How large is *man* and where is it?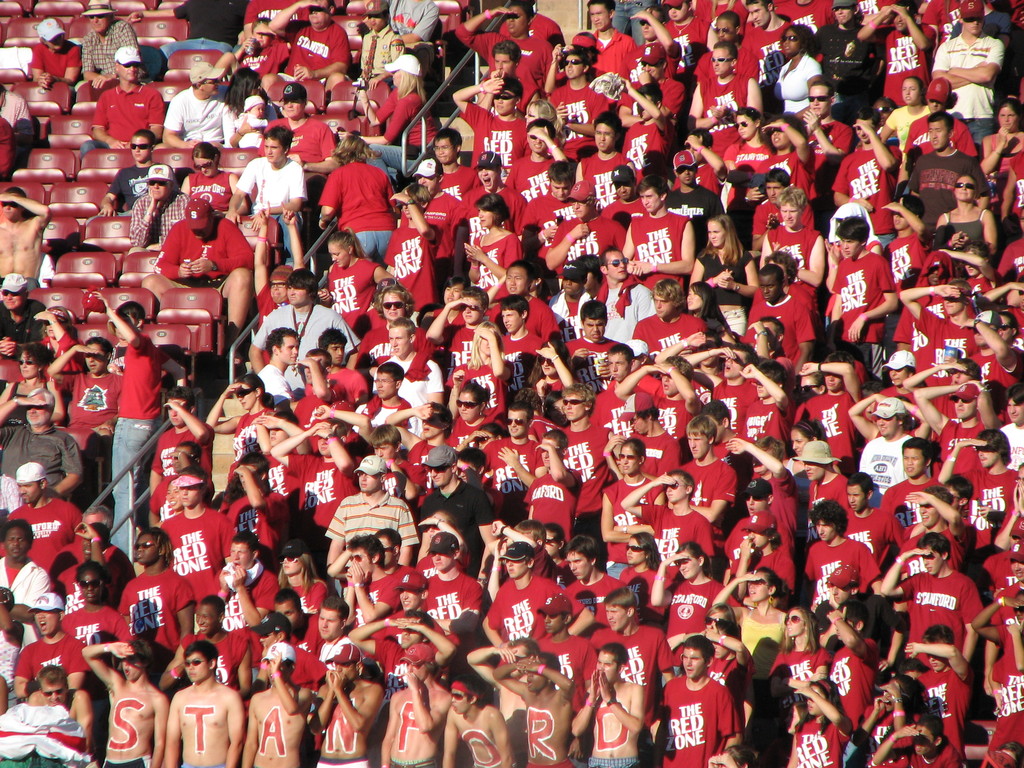
Bounding box: l=712, t=433, r=796, b=541.
